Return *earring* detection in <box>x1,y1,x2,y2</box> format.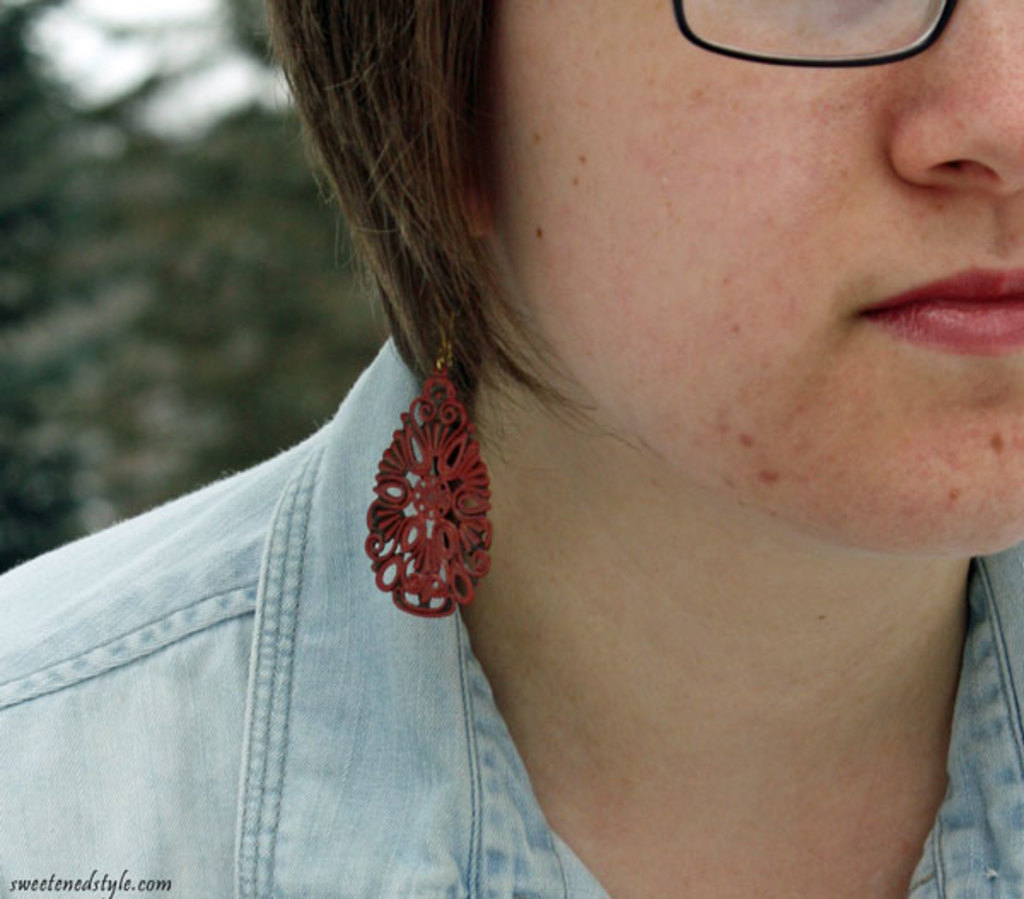
<box>365,287,500,619</box>.
